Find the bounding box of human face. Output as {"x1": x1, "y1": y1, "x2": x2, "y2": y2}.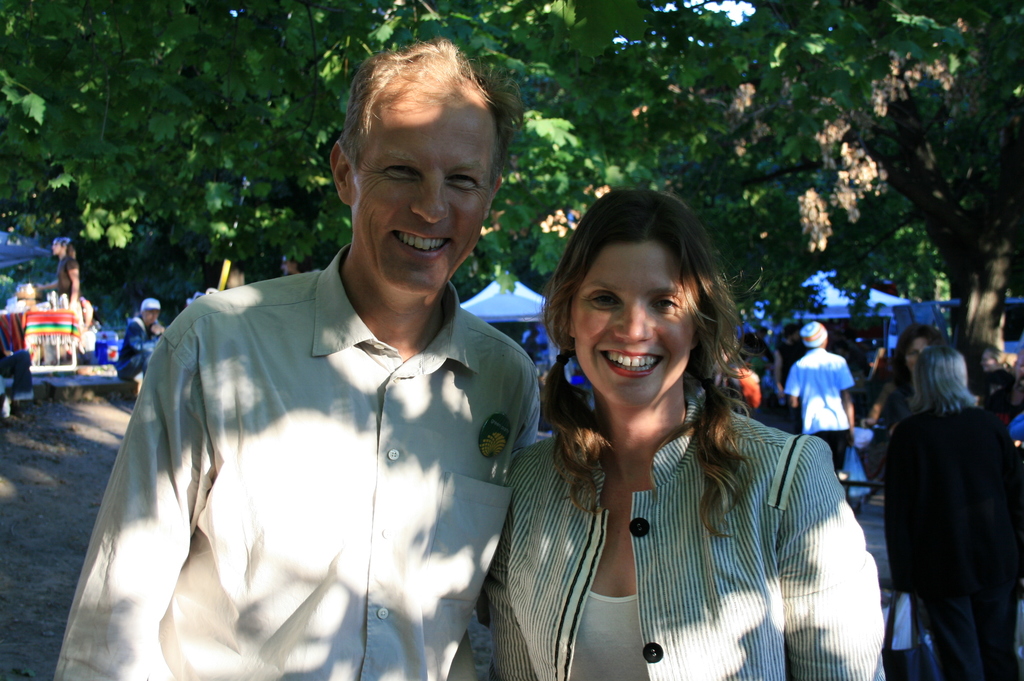
{"x1": 148, "y1": 308, "x2": 154, "y2": 319}.
